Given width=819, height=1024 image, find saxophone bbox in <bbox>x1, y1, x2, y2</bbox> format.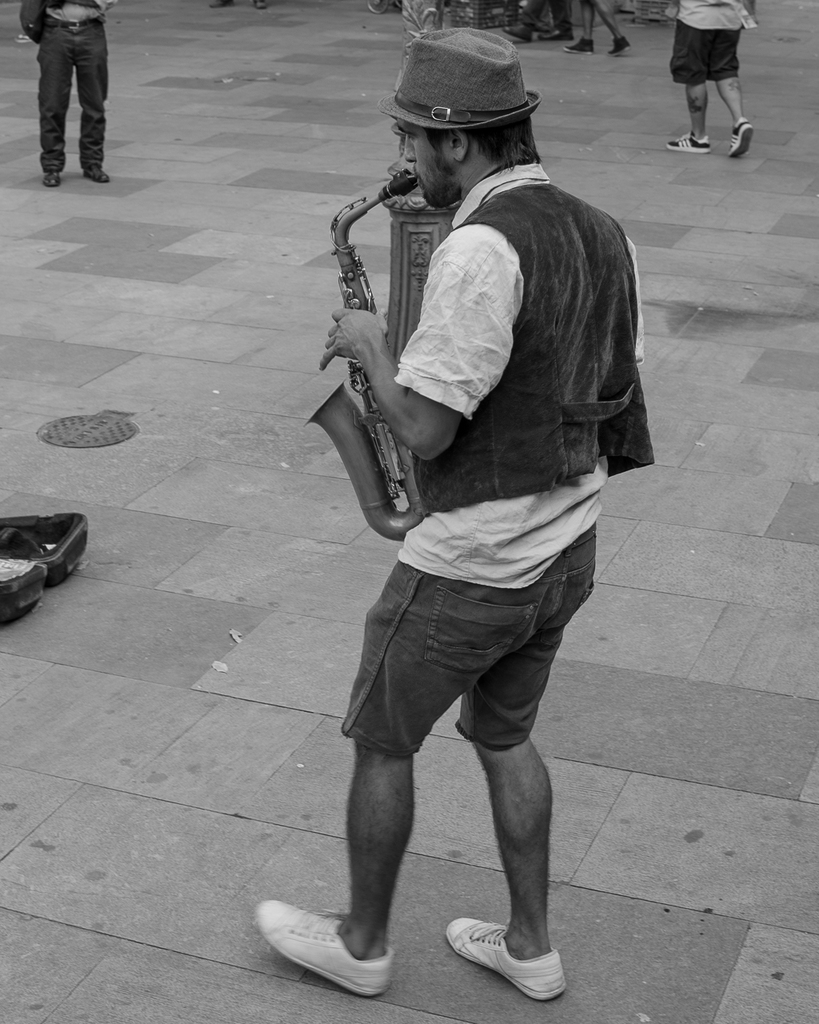
<bbox>305, 158, 460, 543</bbox>.
